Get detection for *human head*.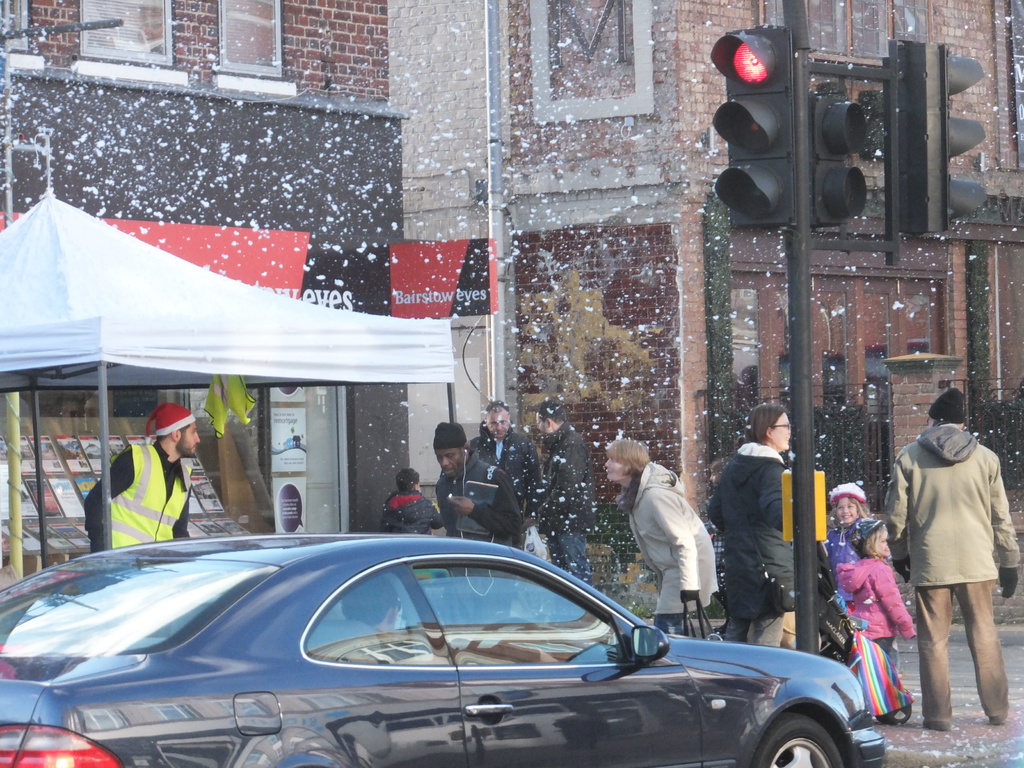
Detection: detection(433, 423, 468, 481).
